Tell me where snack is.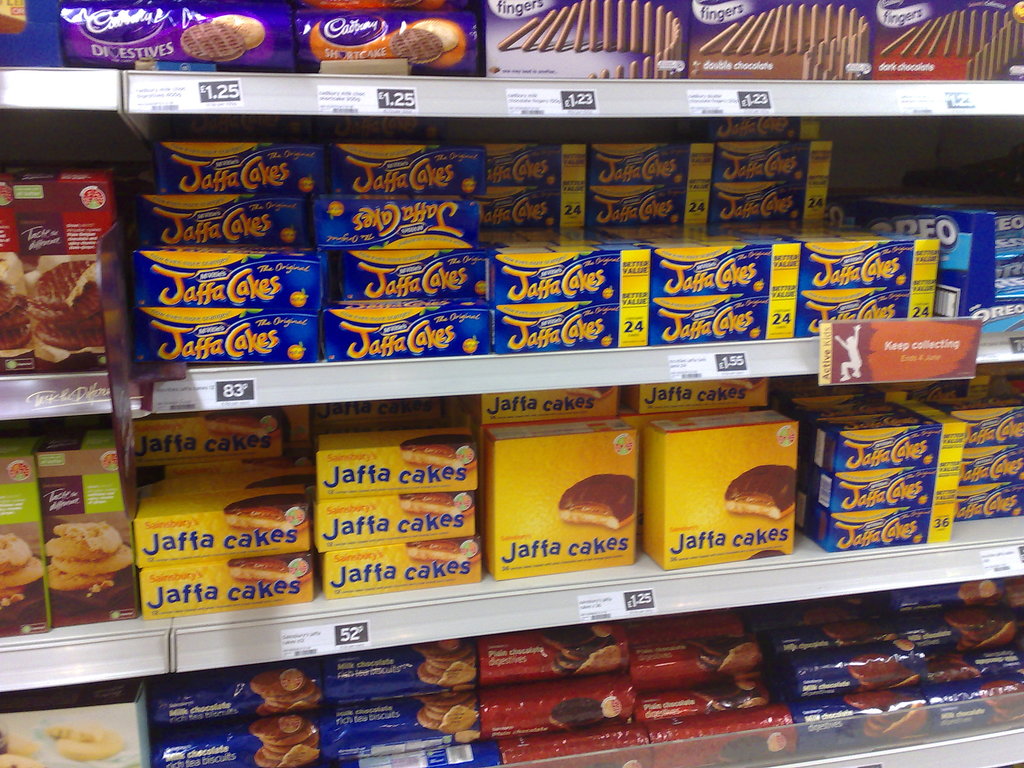
snack is at x1=555 y1=703 x2=625 y2=729.
